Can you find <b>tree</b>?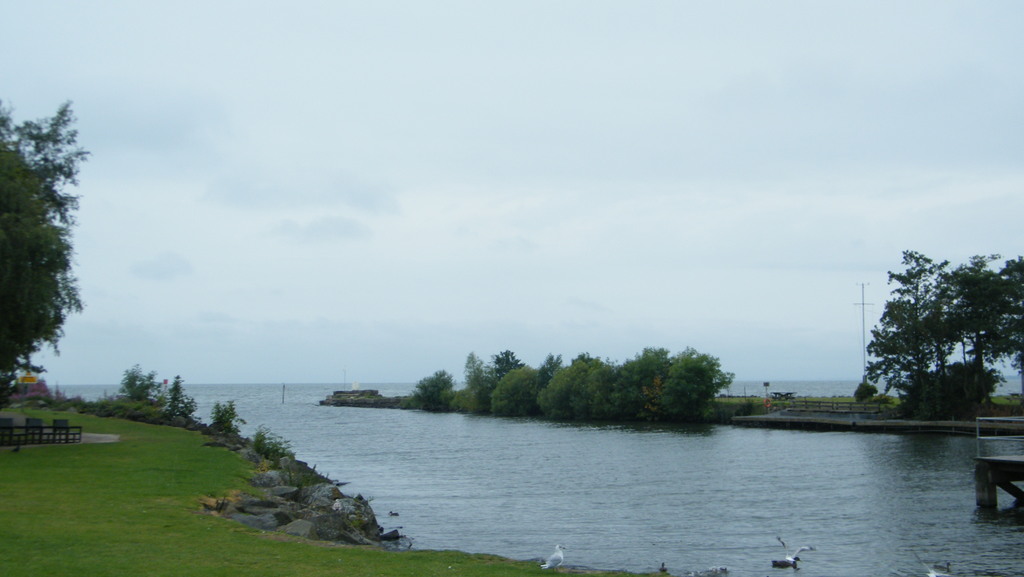
Yes, bounding box: x1=0, y1=102, x2=95, y2=400.
